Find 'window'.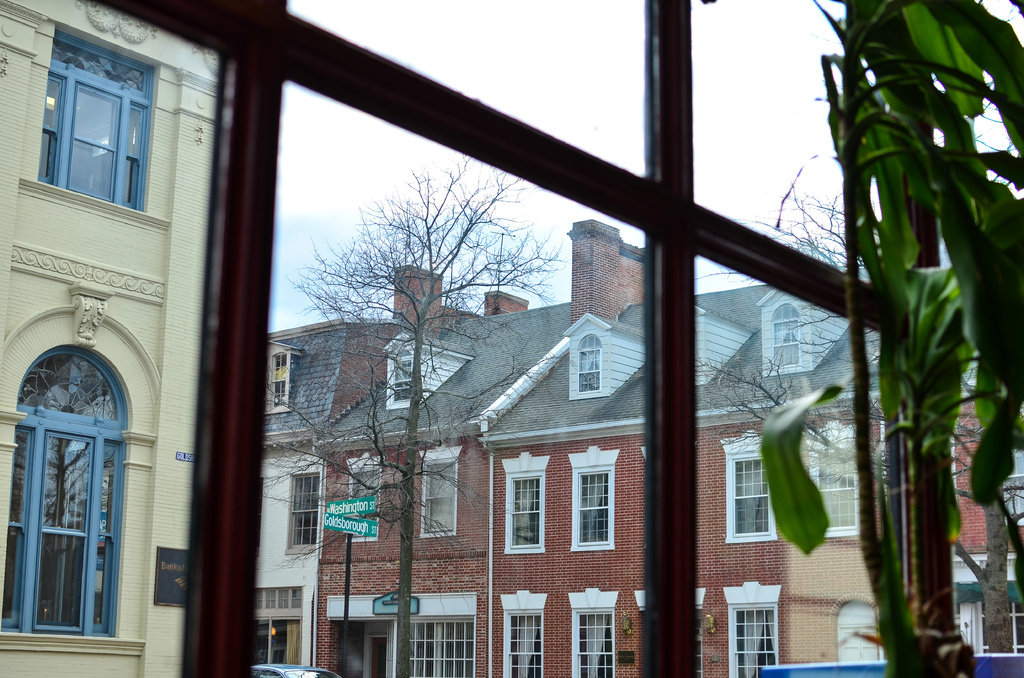
rect(0, 341, 127, 634).
